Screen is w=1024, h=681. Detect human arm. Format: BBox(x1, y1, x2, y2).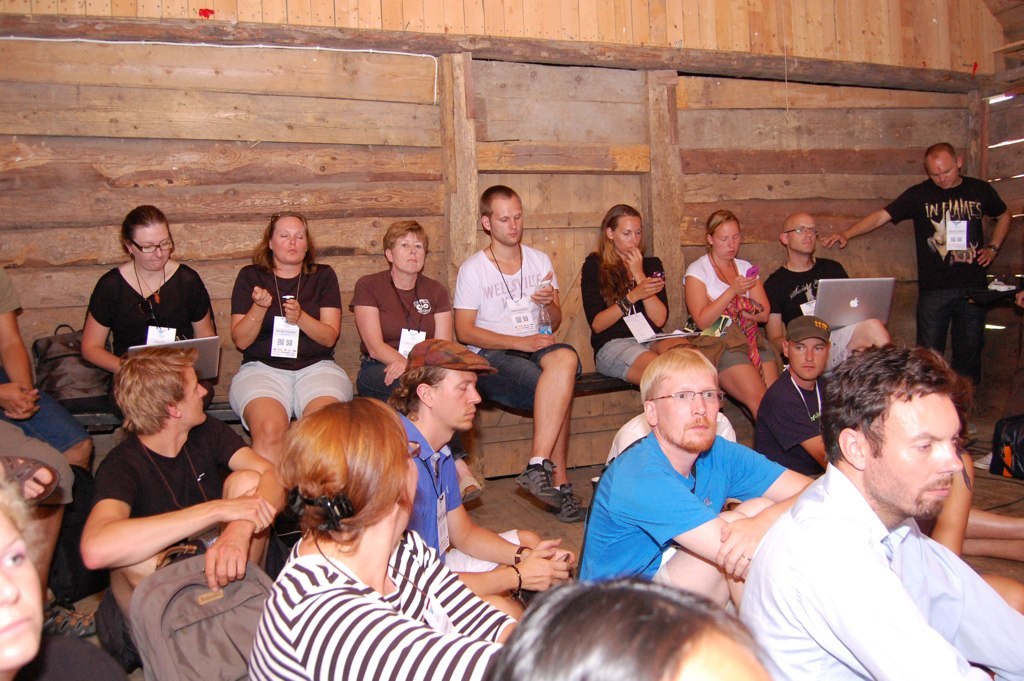
BBox(425, 279, 453, 343).
